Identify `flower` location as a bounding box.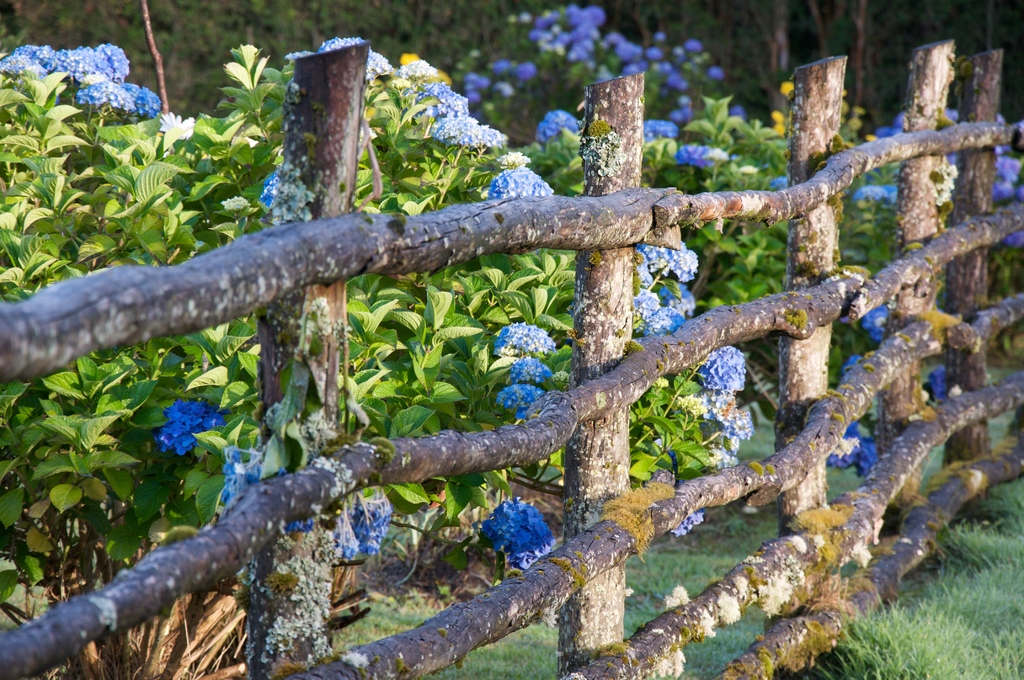
(525,0,712,77).
